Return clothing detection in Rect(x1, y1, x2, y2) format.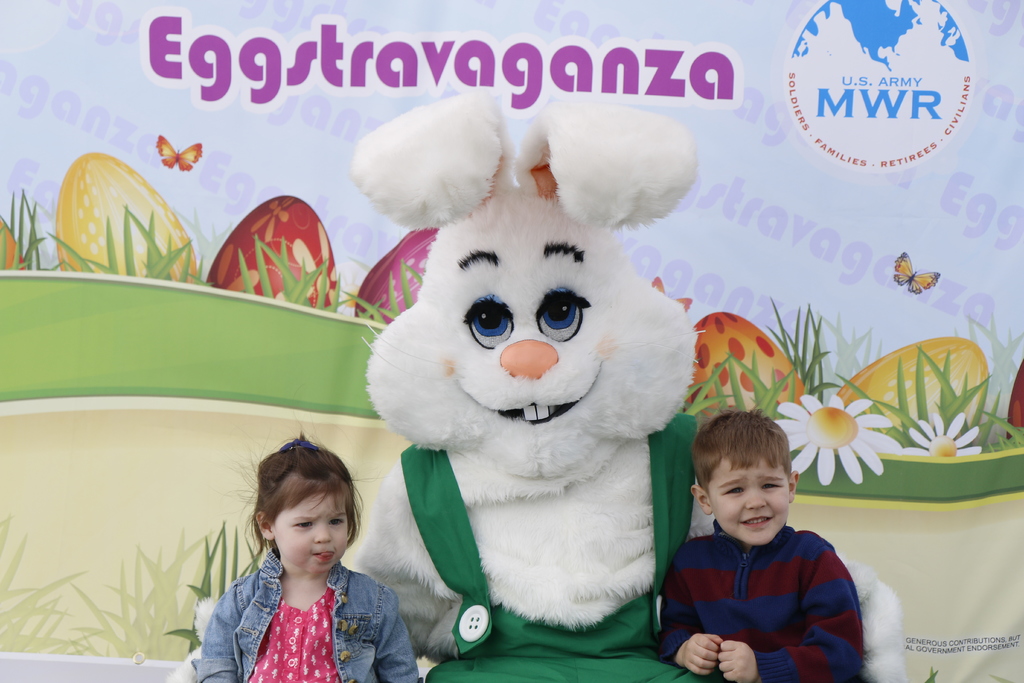
Rect(660, 511, 883, 666).
